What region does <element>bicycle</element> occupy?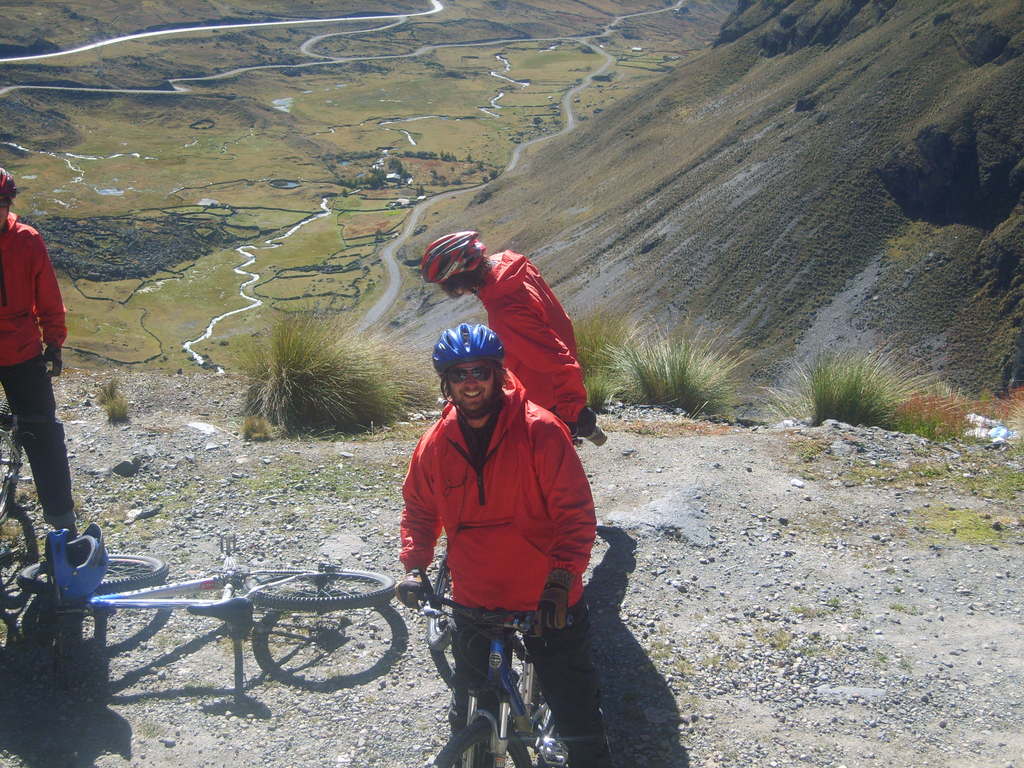
[0, 396, 21, 529].
